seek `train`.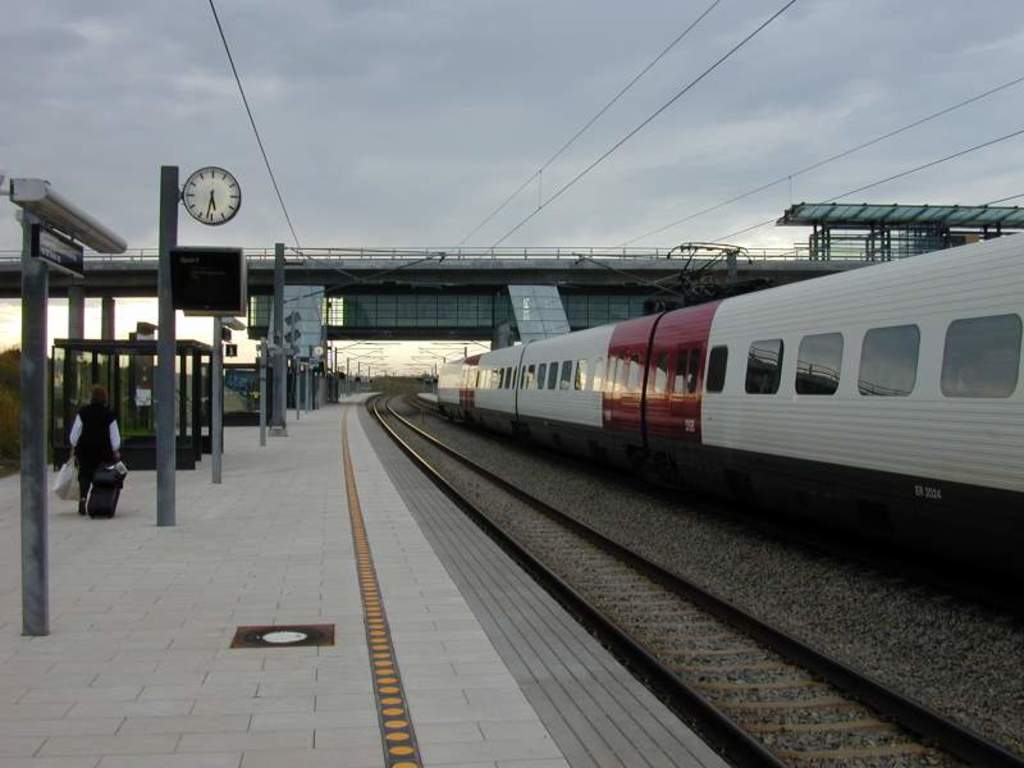
[left=436, top=229, right=1023, bottom=564].
